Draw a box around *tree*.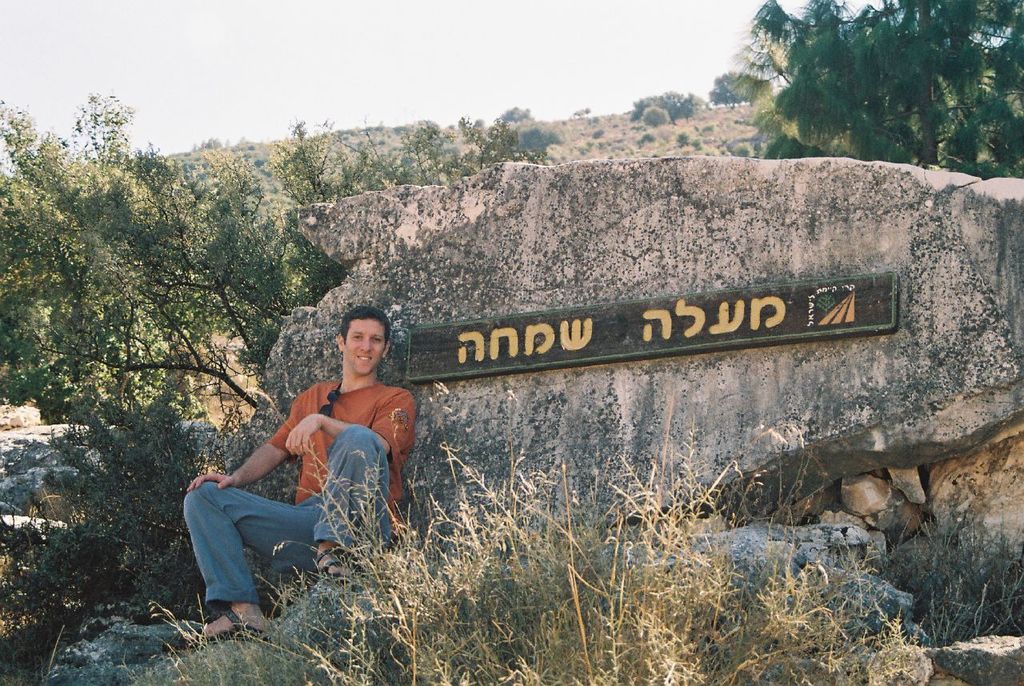
bbox=(0, 88, 348, 502).
